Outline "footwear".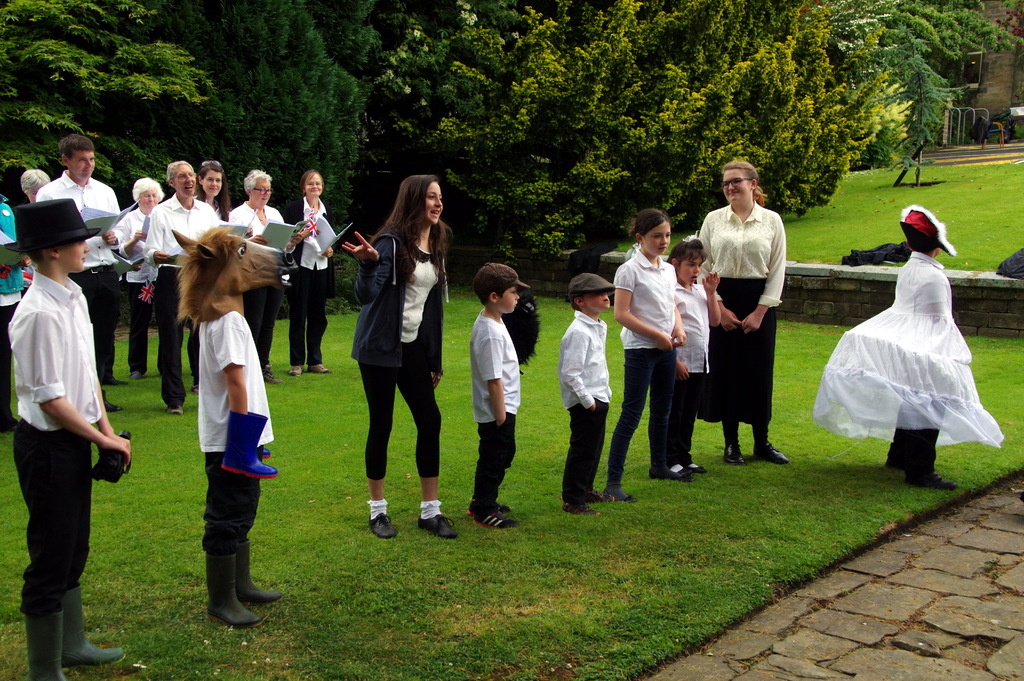
Outline: 606,484,634,502.
